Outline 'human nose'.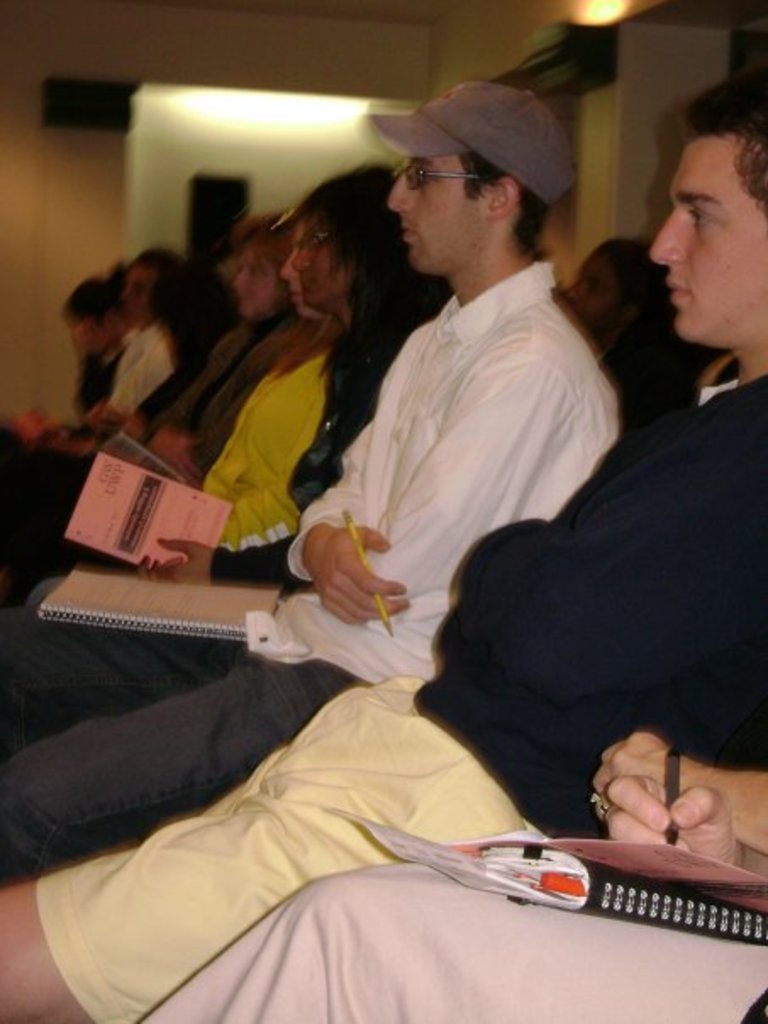
Outline: l=380, t=168, r=410, b=219.
